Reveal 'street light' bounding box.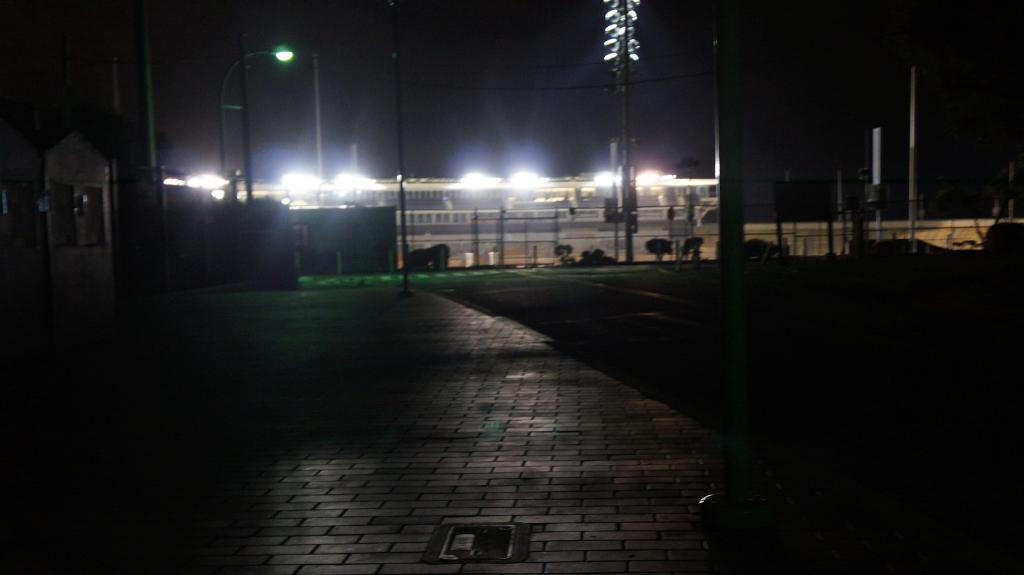
Revealed: box(215, 44, 295, 182).
